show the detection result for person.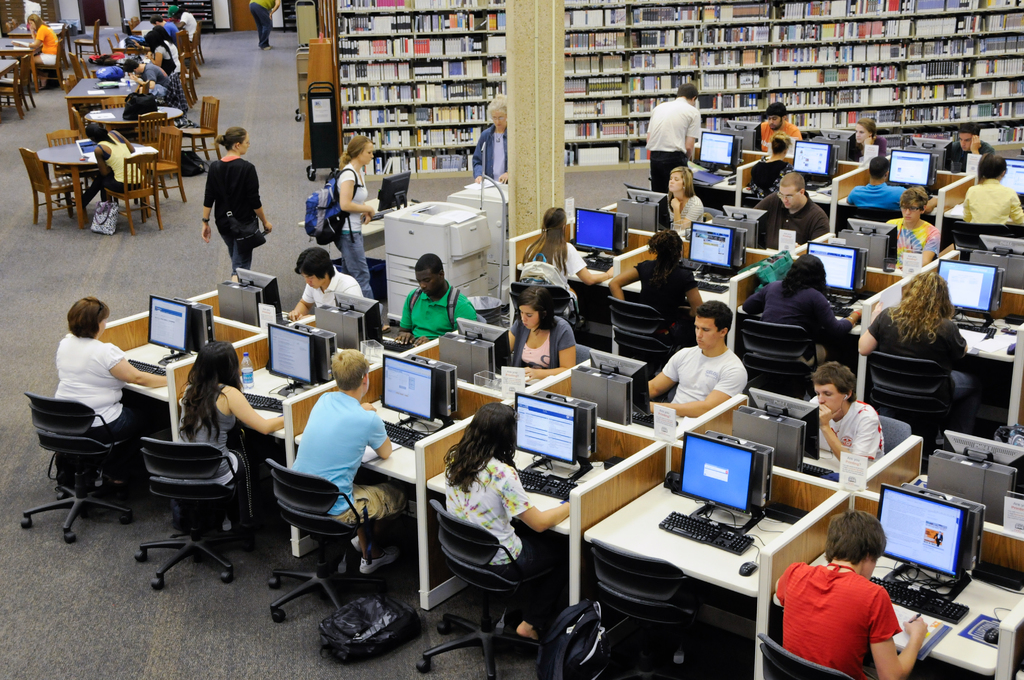
bbox(940, 125, 990, 177).
